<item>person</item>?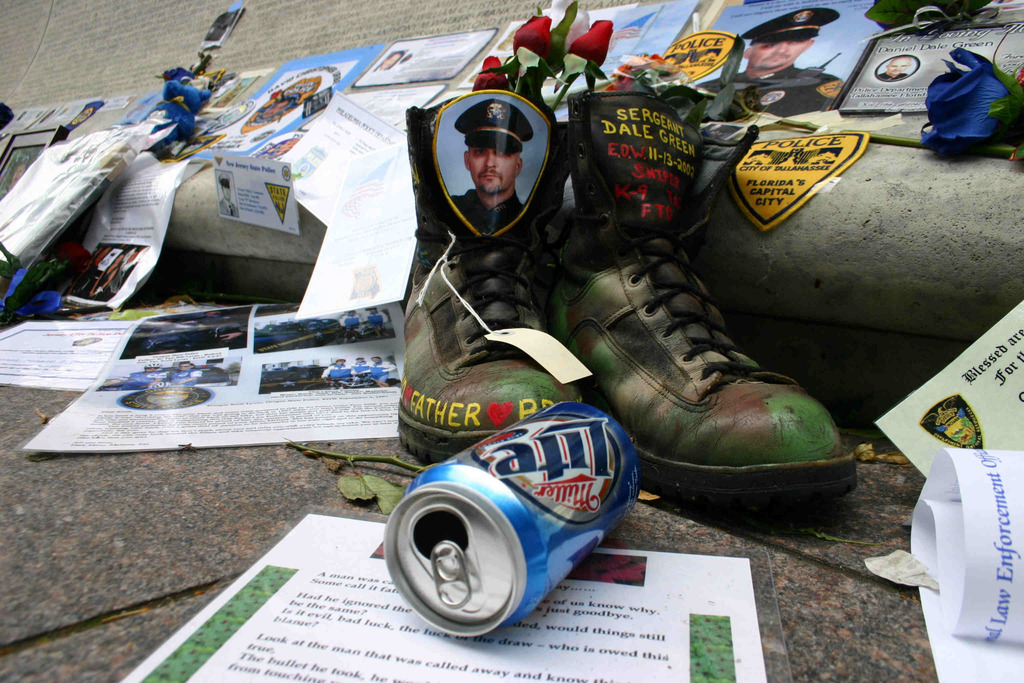
x1=102, y1=361, x2=166, y2=391
